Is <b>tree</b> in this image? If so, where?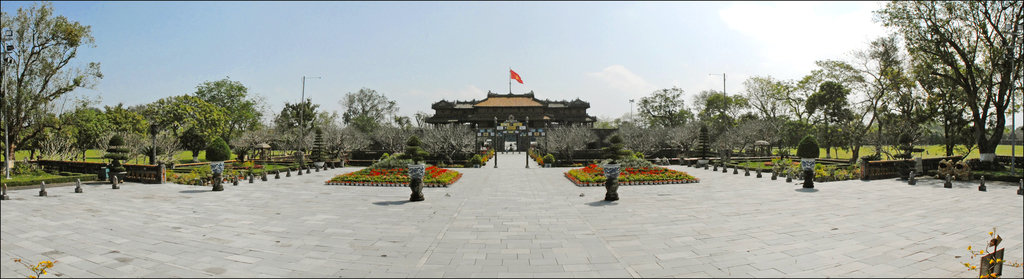
Yes, at <box>10,102,51,158</box>.
